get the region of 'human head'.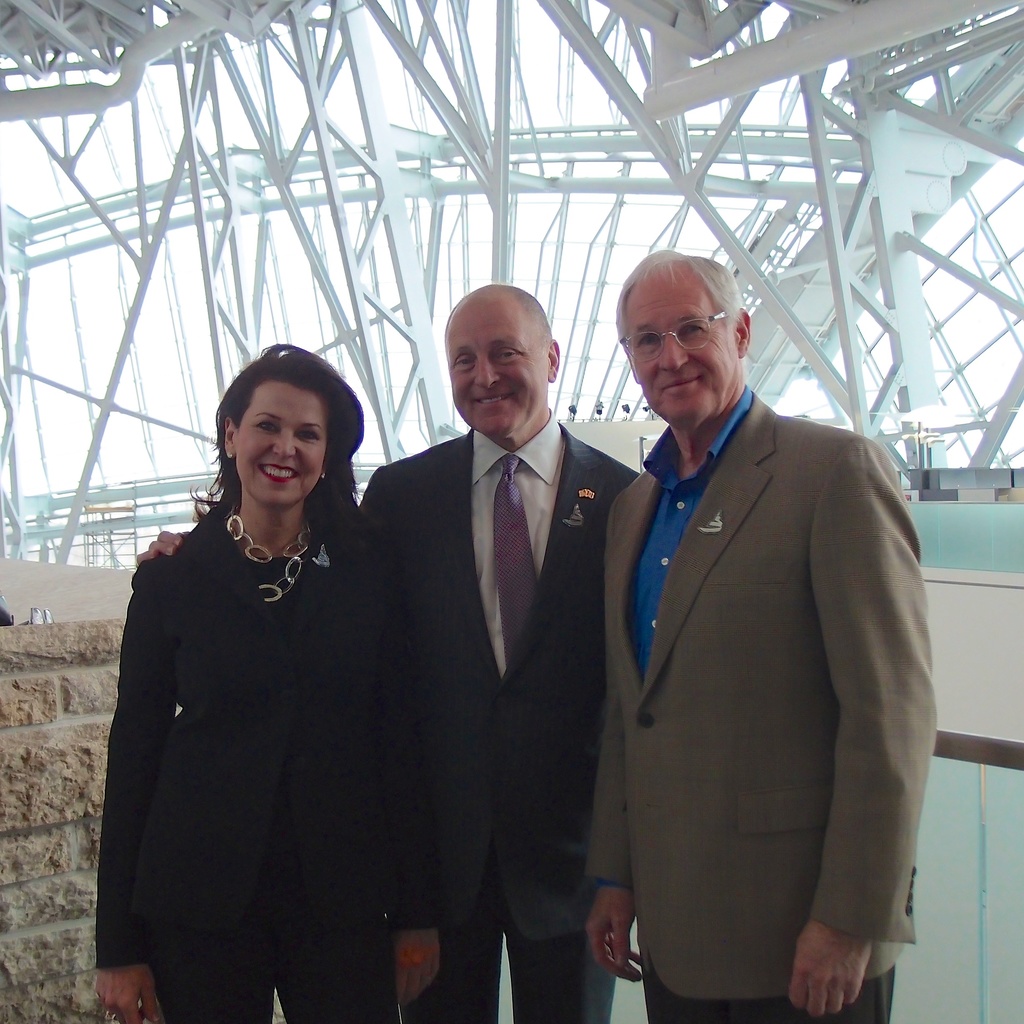
205:353:360:525.
